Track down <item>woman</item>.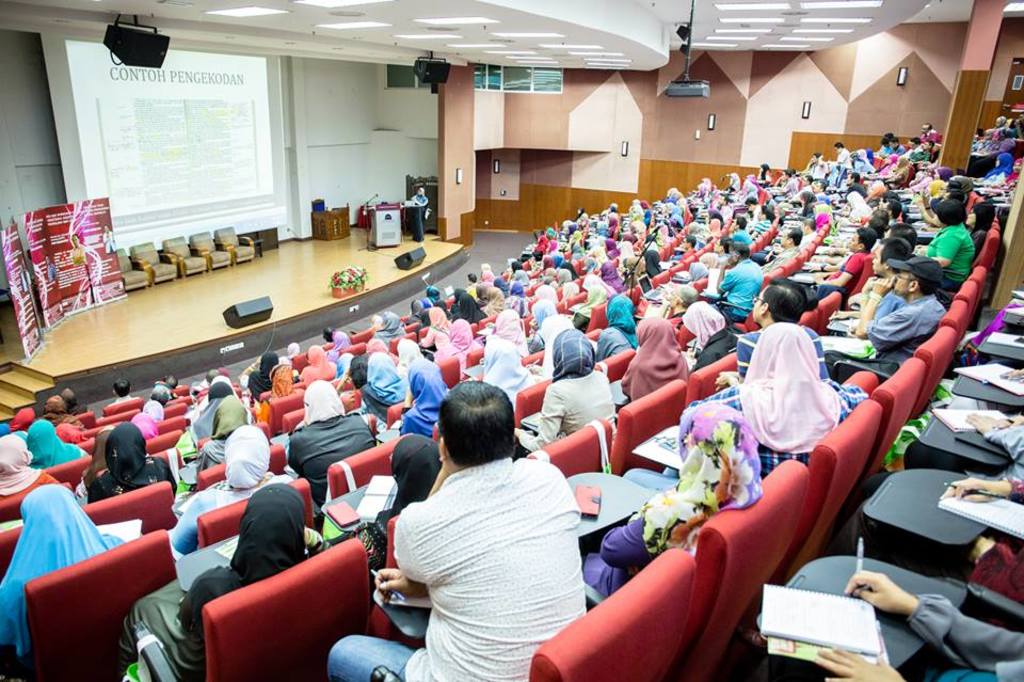
Tracked to [left=183, top=384, right=236, bottom=435].
